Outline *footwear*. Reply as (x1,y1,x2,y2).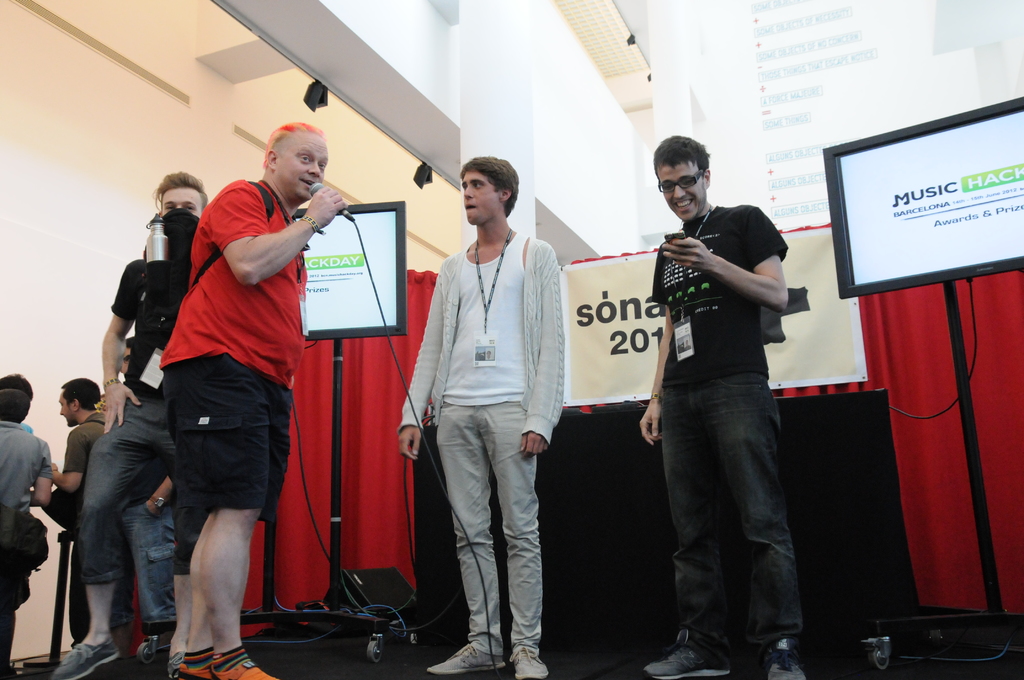
(56,644,125,675).
